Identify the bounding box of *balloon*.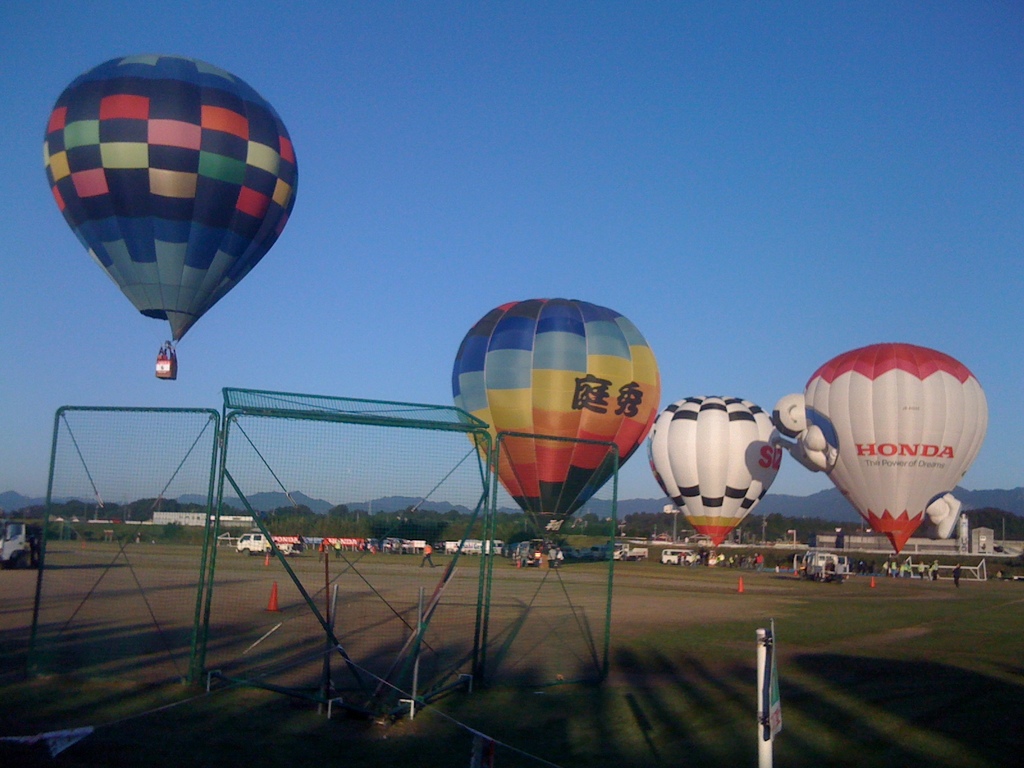
box=[646, 392, 785, 549].
